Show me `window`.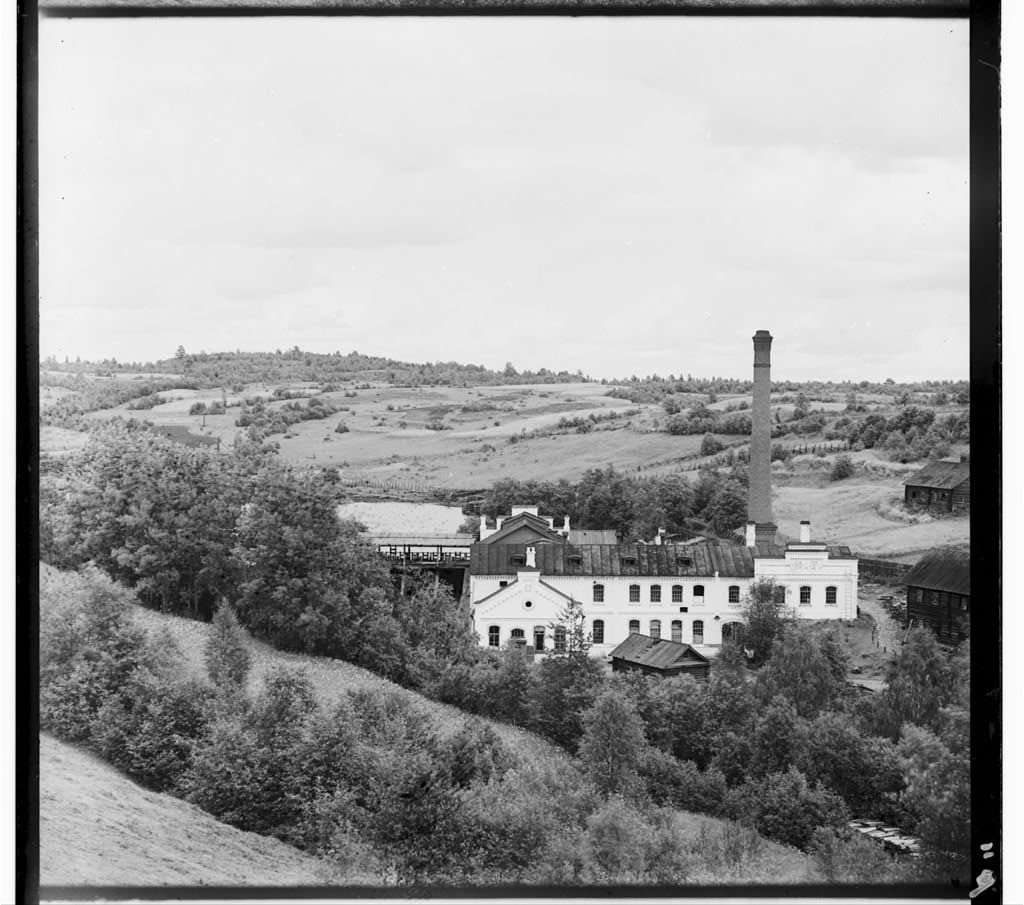
`window` is here: {"x1": 944, "y1": 597, "x2": 954, "y2": 608}.
